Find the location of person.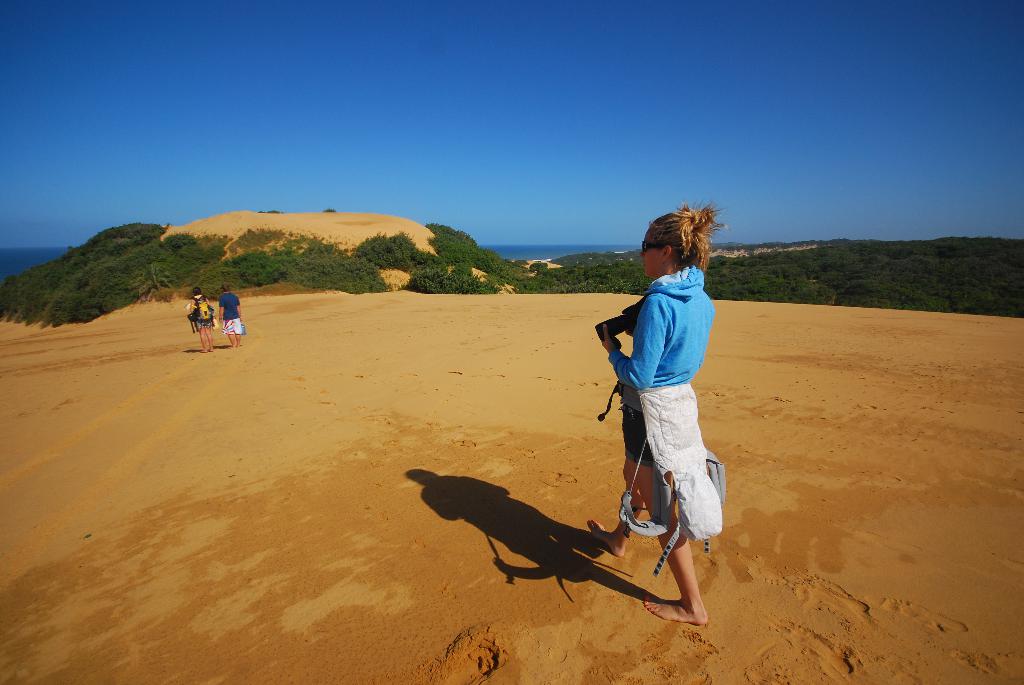
Location: box(216, 285, 243, 348).
